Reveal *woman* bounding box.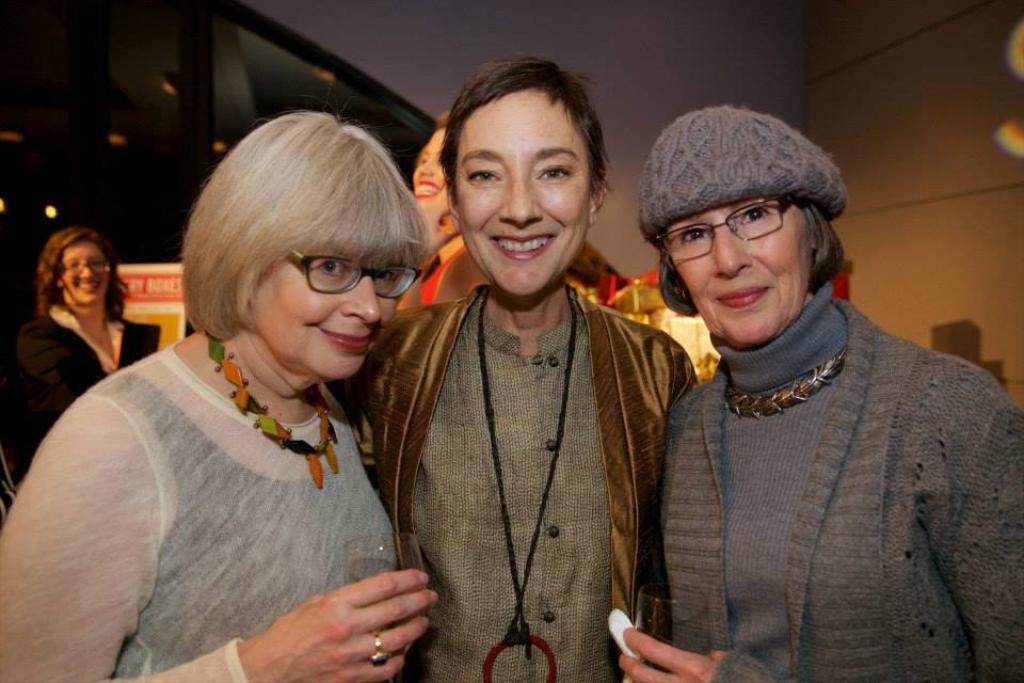
Revealed: rect(606, 94, 1023, 682).
